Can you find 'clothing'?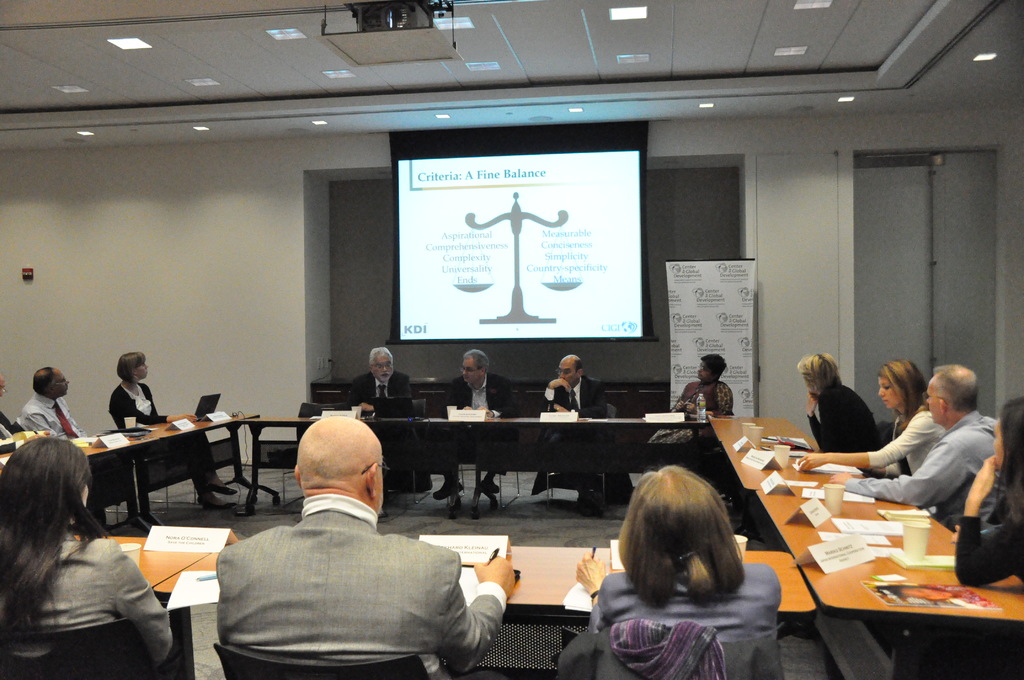
Yes, bounding box: region(1, 540, 174, 676).
